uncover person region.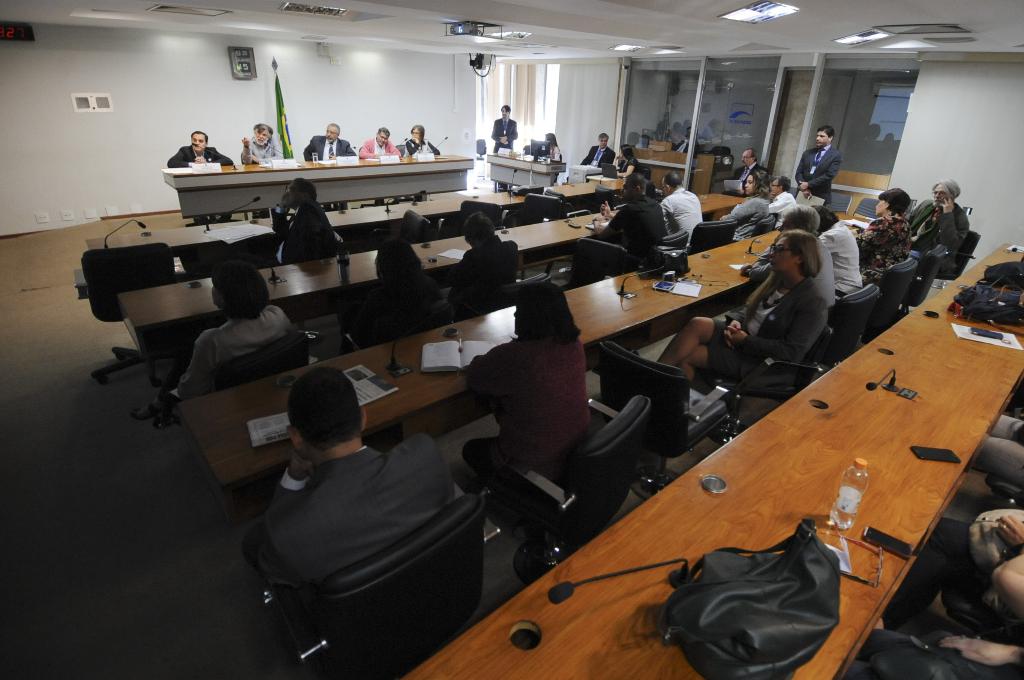
Uncovered: bbox(719, 172, 772, 239).
